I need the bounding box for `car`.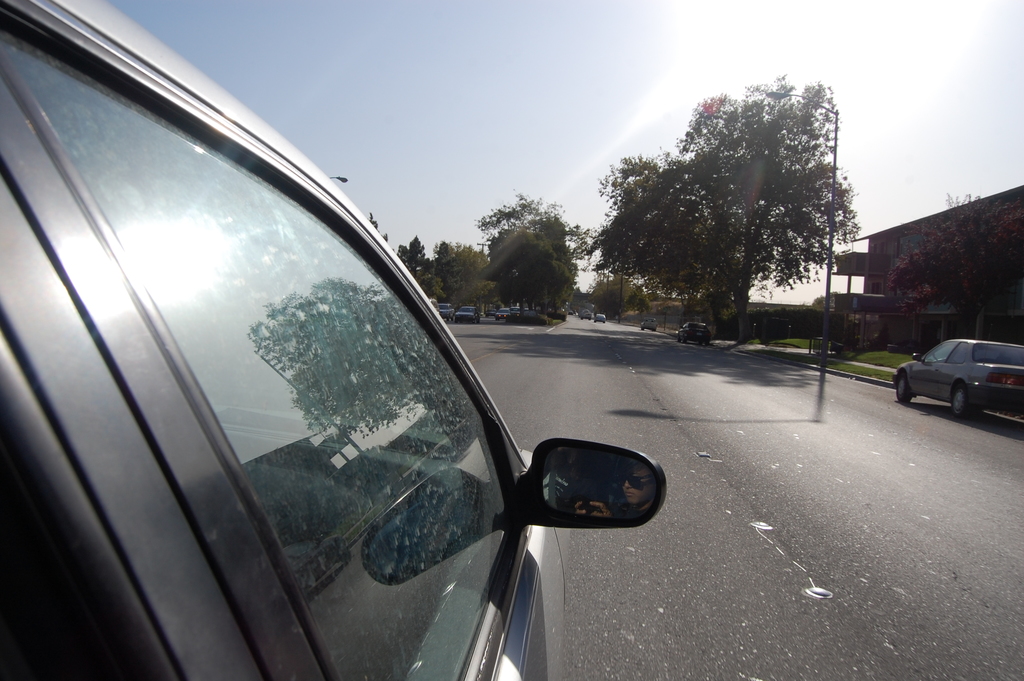
Here it is: [674,316,713,345].
